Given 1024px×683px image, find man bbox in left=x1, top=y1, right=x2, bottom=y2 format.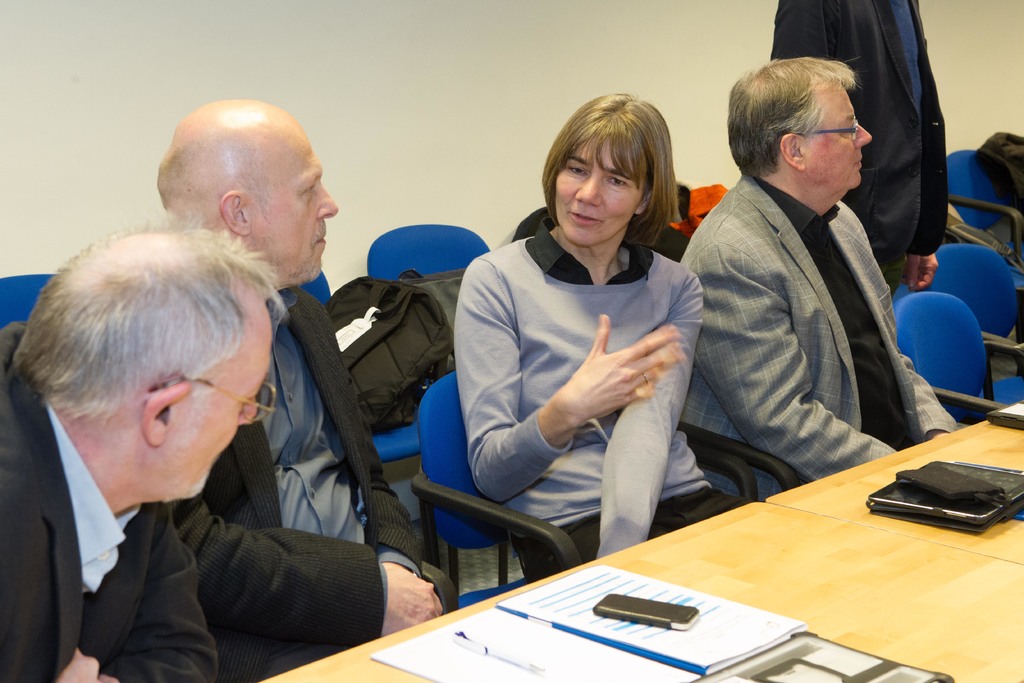
left=150, top=99, right=454, bottom=682.
